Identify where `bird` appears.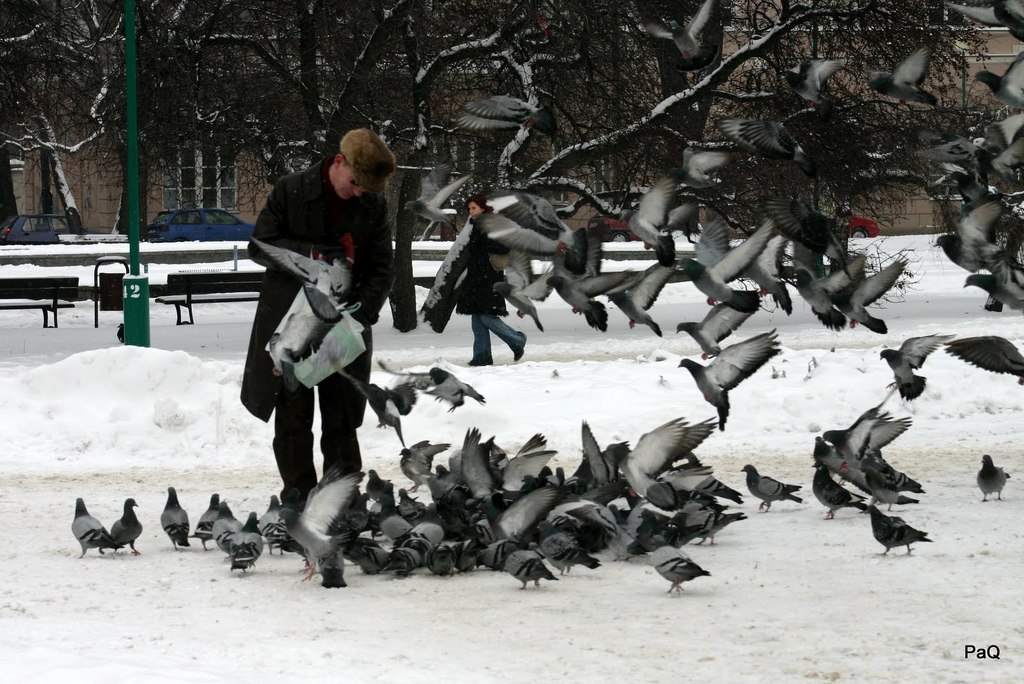
Appears at (x1=376, y1=362, x2=493, y2=414).
